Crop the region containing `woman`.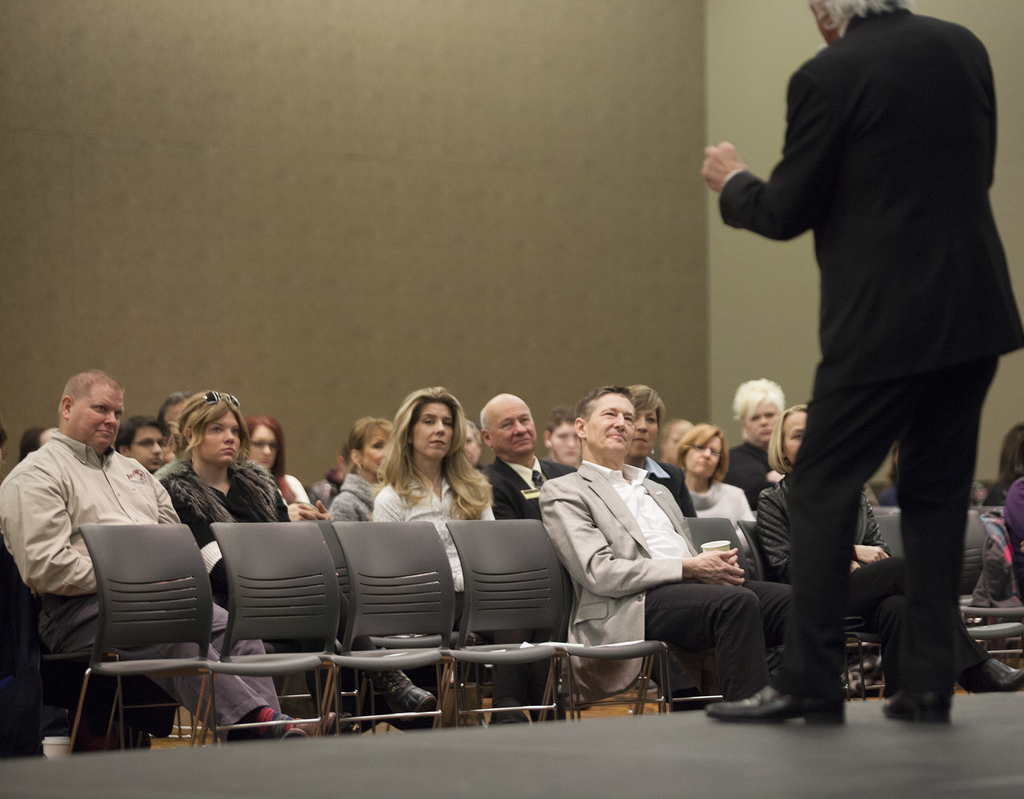
Crop region: box=[153, 389, 433, 723].
